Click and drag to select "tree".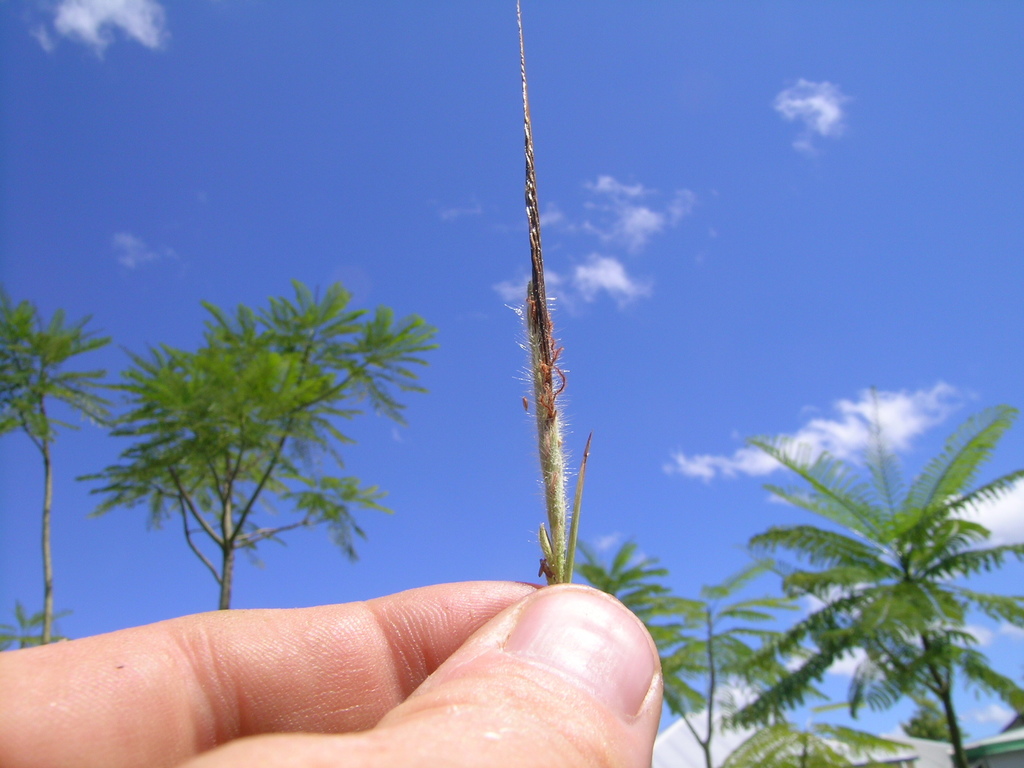
Selection: {"left": 68, "top": 247, "right": 429, "bottom": 653}.
